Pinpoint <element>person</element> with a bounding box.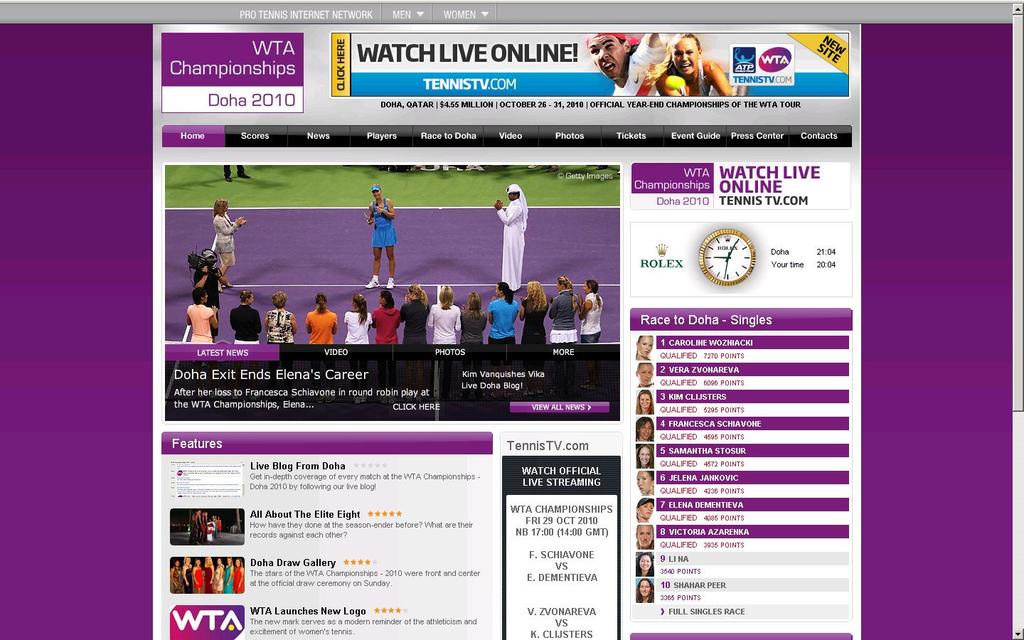
(634, 418, 652, 442).
